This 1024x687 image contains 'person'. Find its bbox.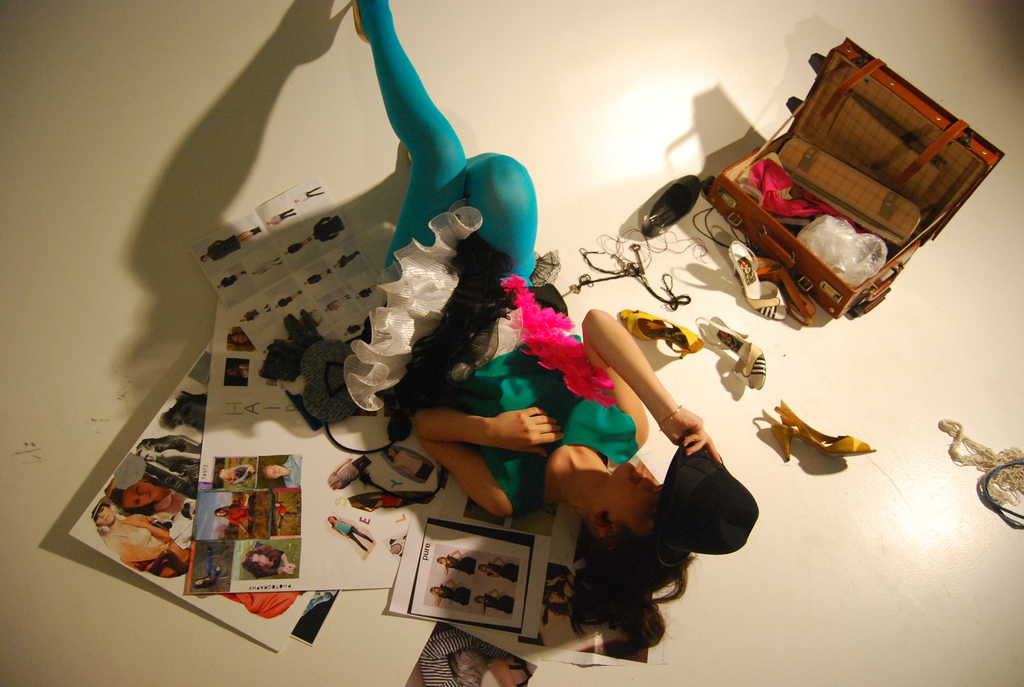
region(348, 494, 406, 514).
